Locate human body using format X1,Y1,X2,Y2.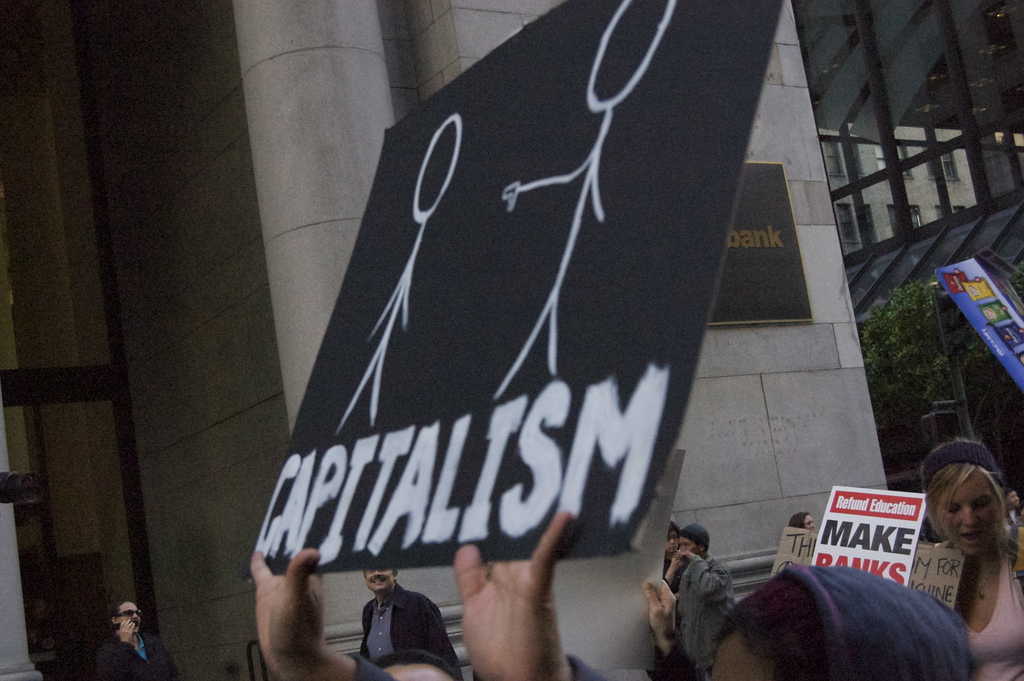
92,602,178,680.
